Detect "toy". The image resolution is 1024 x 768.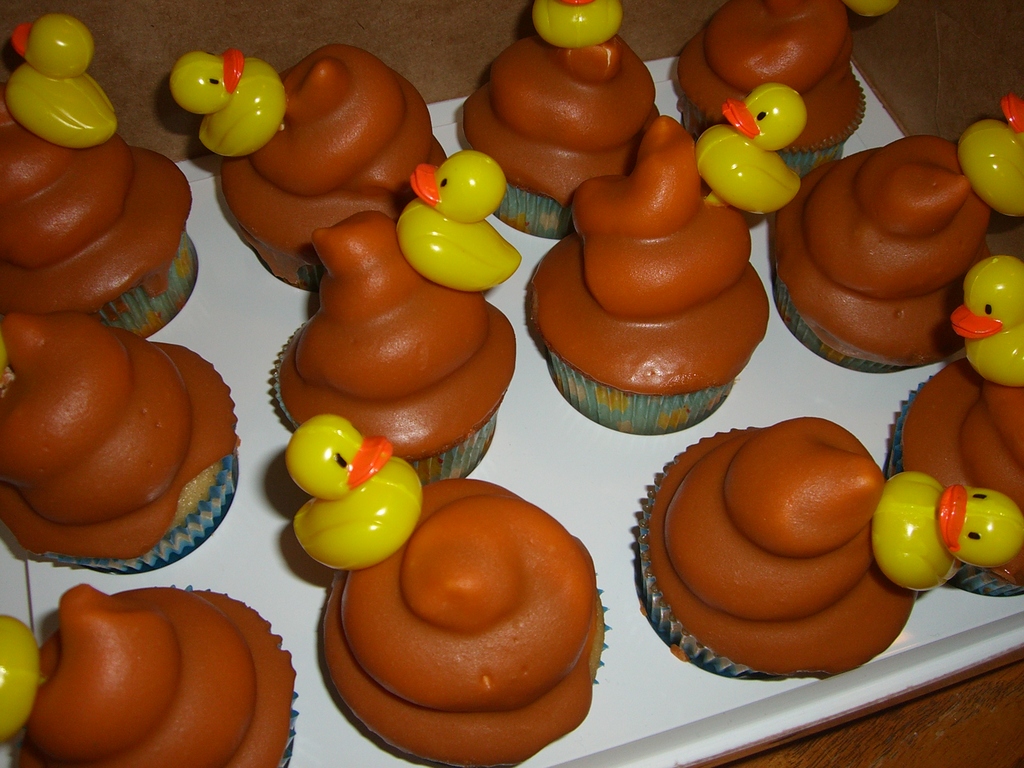
Rect(320, 477, 614, 767).
